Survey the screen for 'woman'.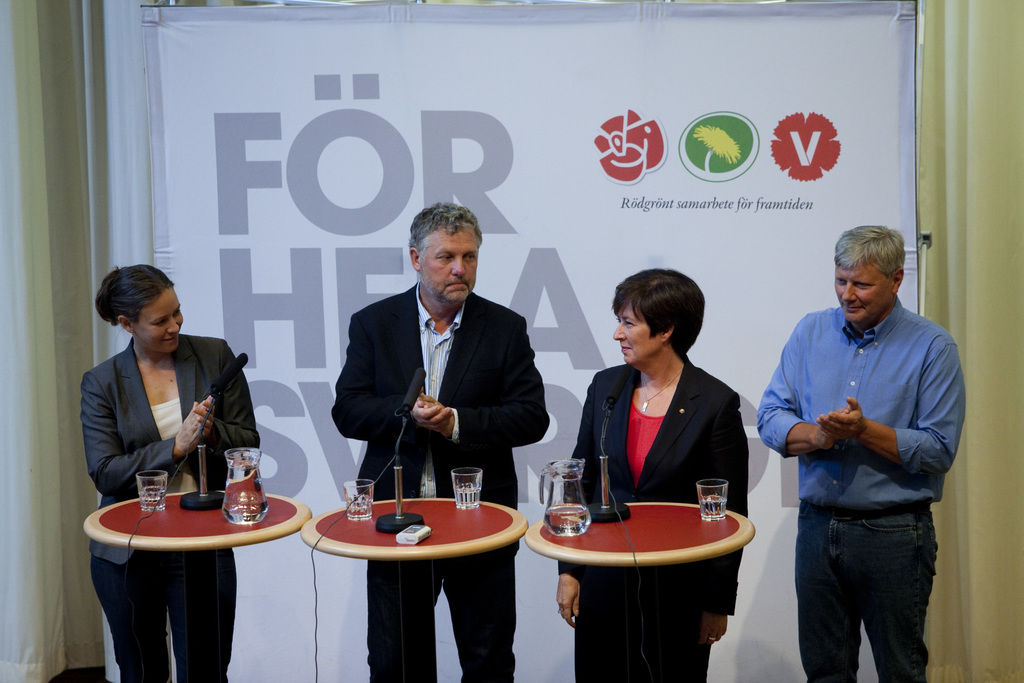
Survey found: bbox=[554, 266, 748, 682].
